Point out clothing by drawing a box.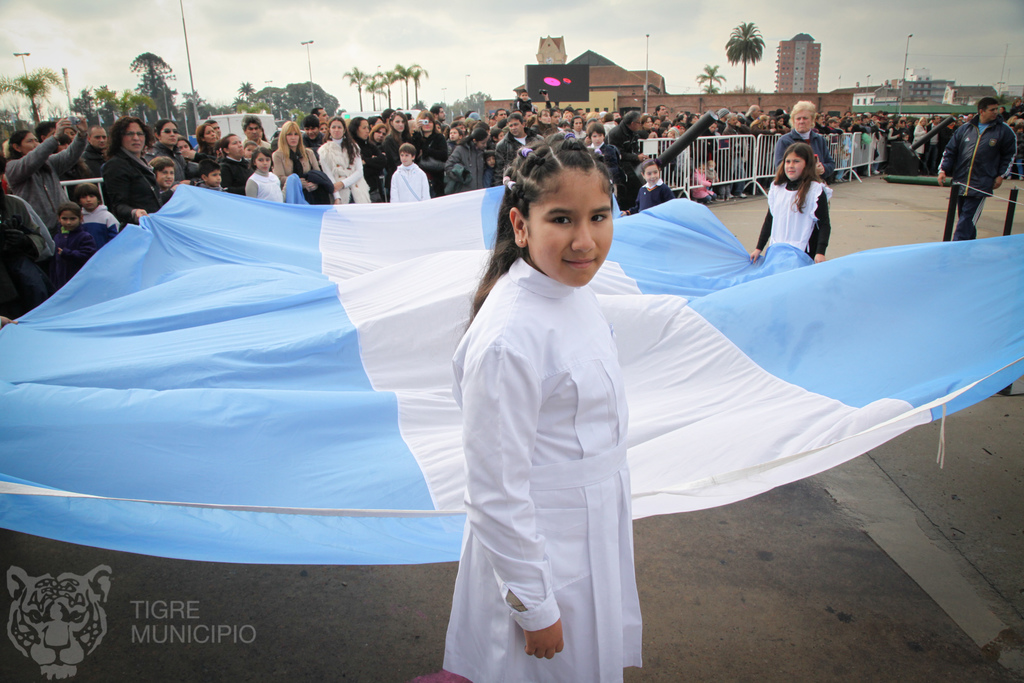
x1=757, y1=173, x2=824, y2=261.
